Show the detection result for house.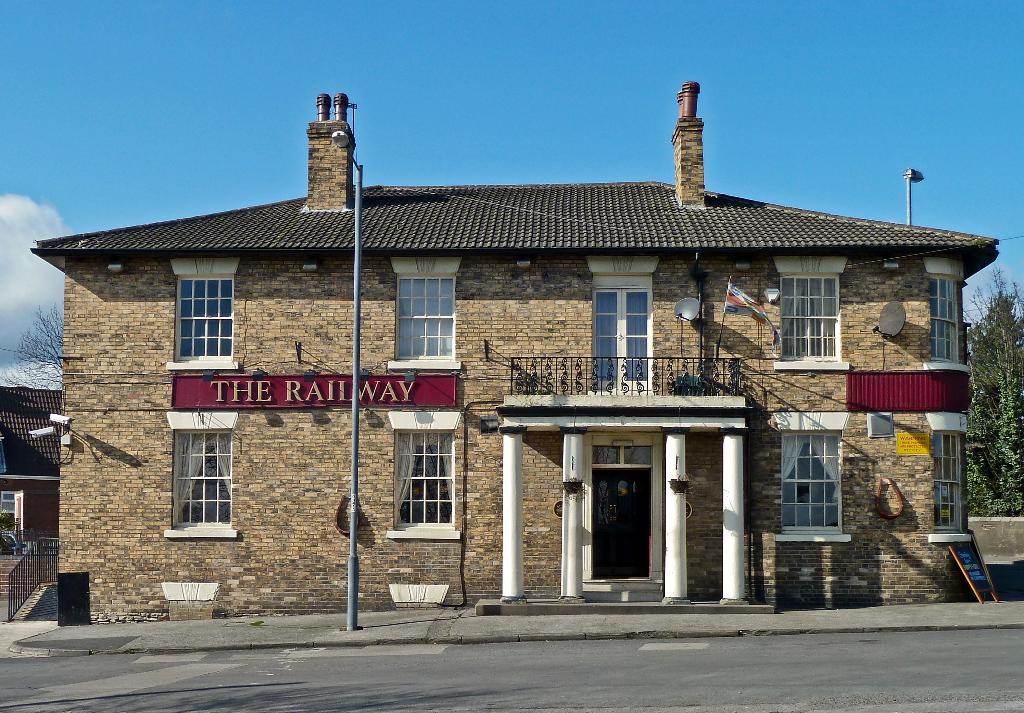
crop(26, 79, 1007, 619).
